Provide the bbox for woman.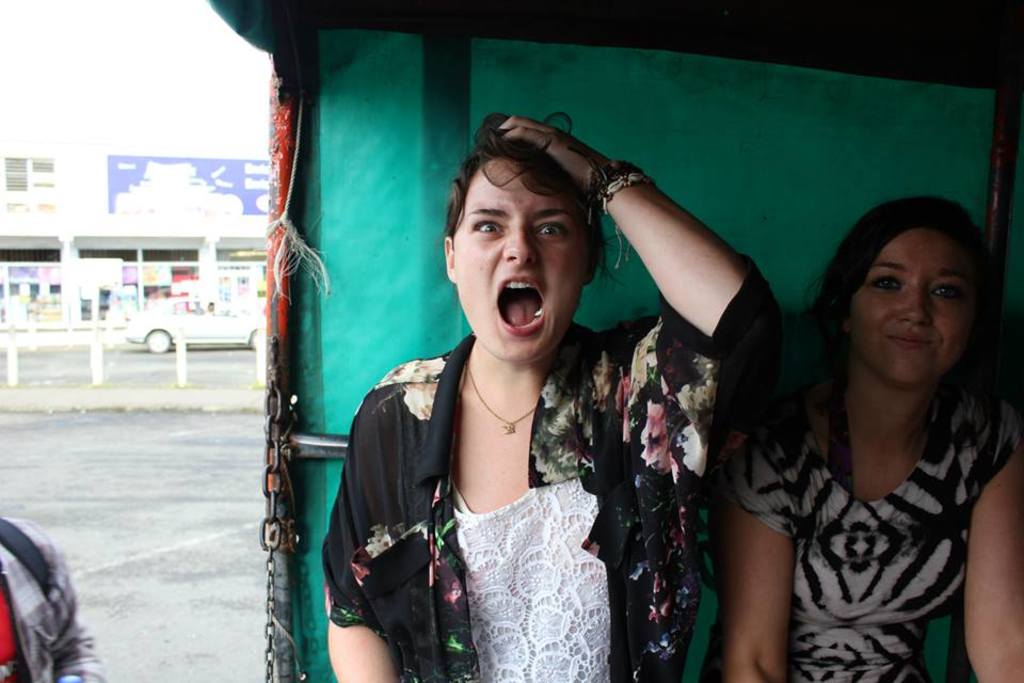
bbox(701, 194, 1023, 682).
